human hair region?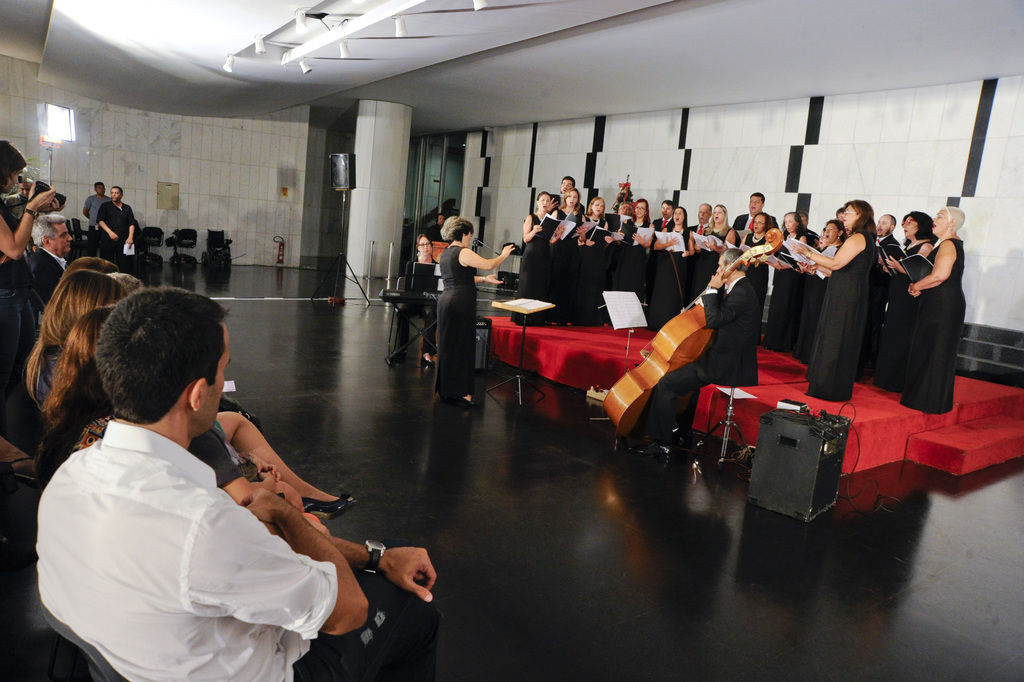
bbox(92, 296, 217, 418)
